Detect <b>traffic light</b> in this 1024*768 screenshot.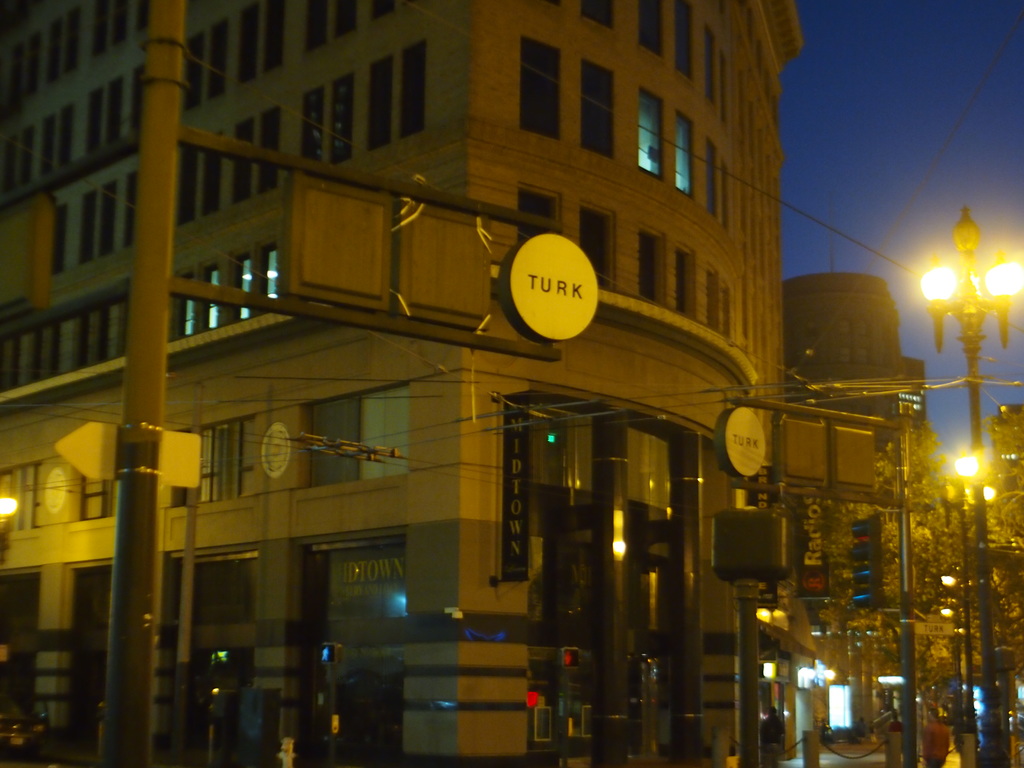
Detection: {"left": 320, "top": 642, "right": 342, "bottom": 667}.
